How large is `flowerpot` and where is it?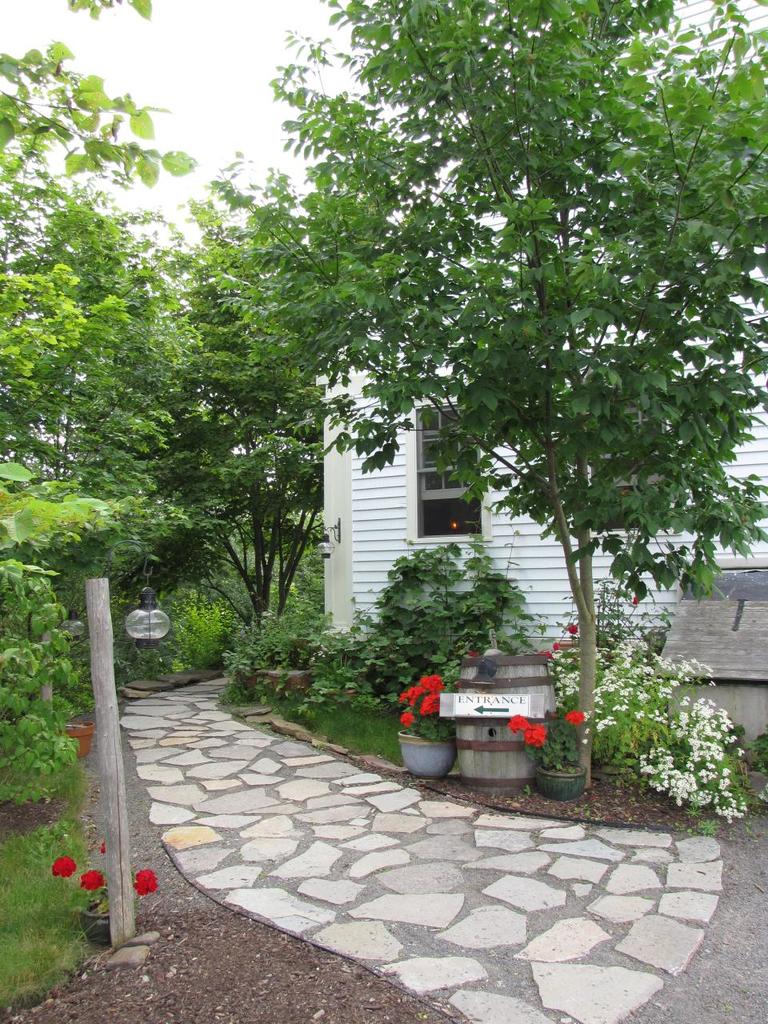
Bounding box: Rect(402, 679, 475, 782).
